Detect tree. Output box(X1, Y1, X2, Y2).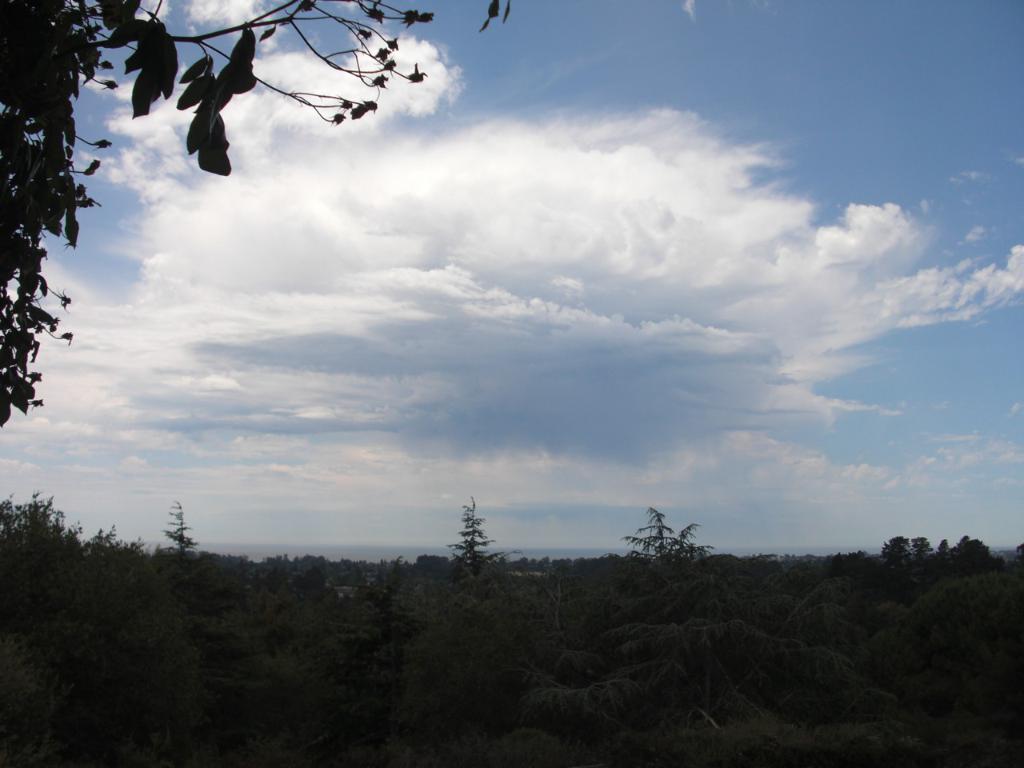
box(0, 0, 122, 430).
